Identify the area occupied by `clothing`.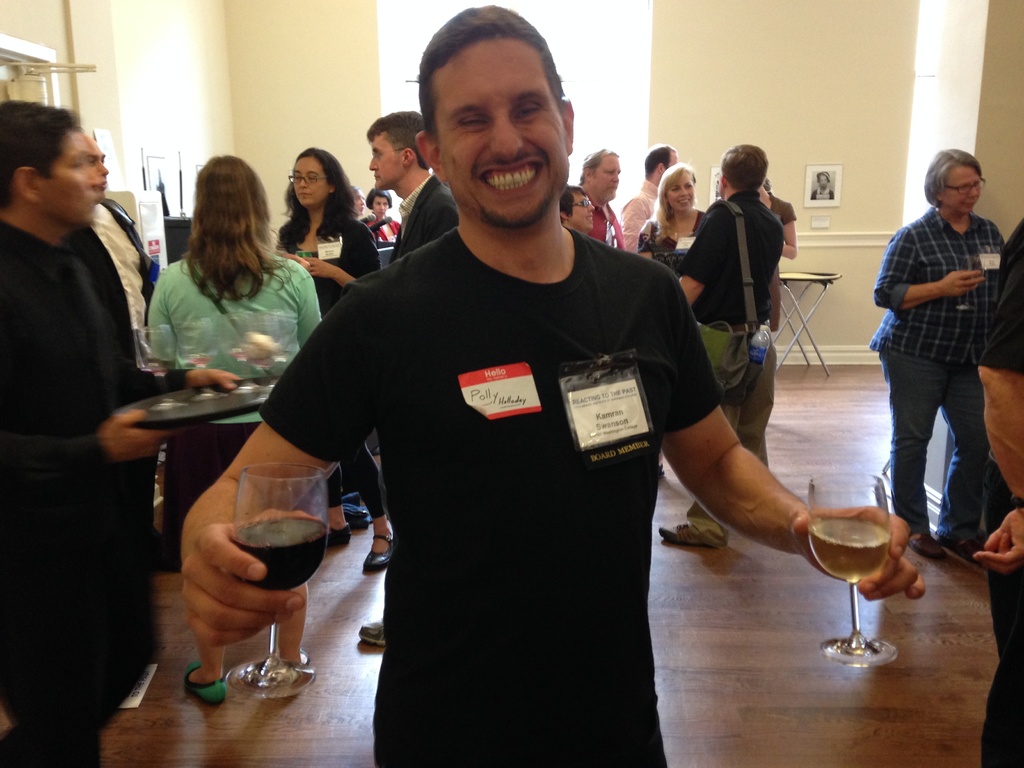
Area: pyautogui.locateOnScreen(675, 187, 786, 536).
